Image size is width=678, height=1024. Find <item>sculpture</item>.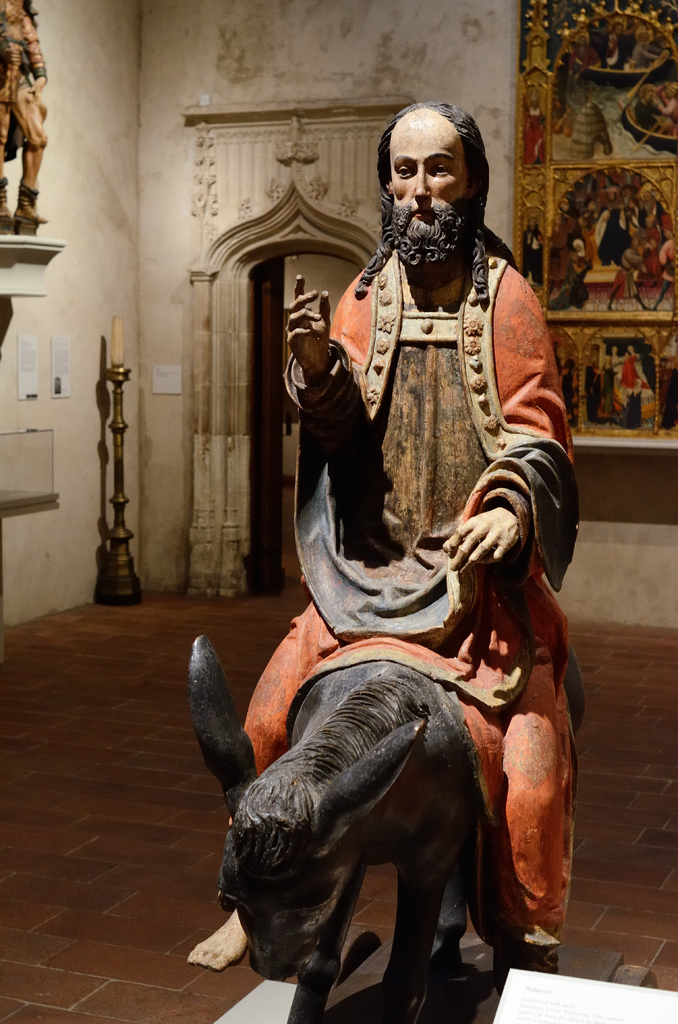
185, 97, 572, 1022.
